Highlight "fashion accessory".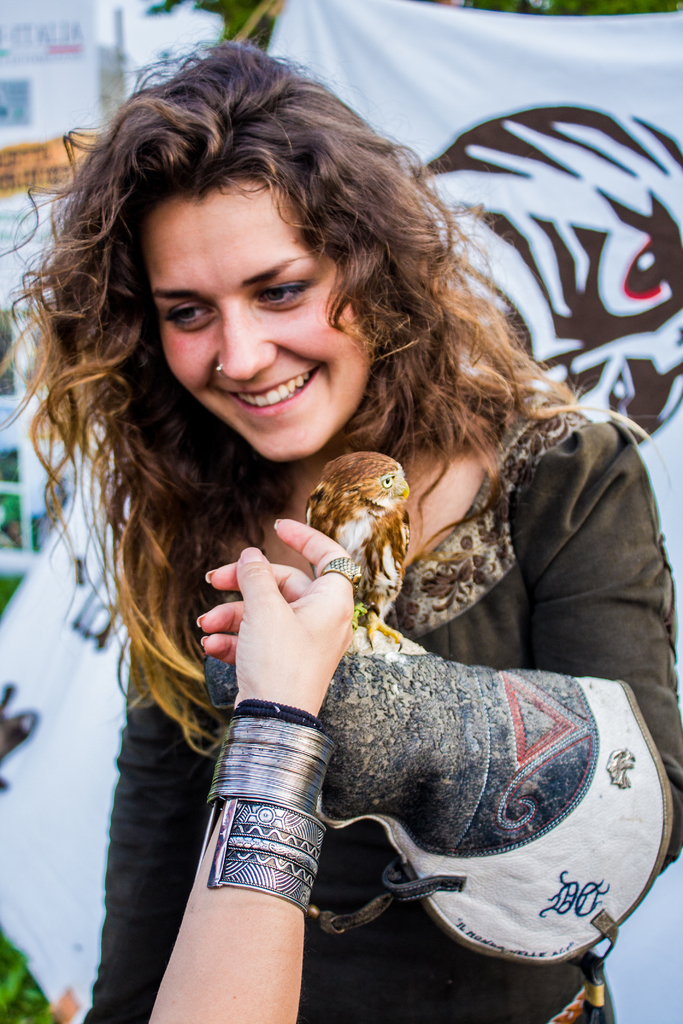
Highlighted region: select_region(213, 361, 224, 380).
